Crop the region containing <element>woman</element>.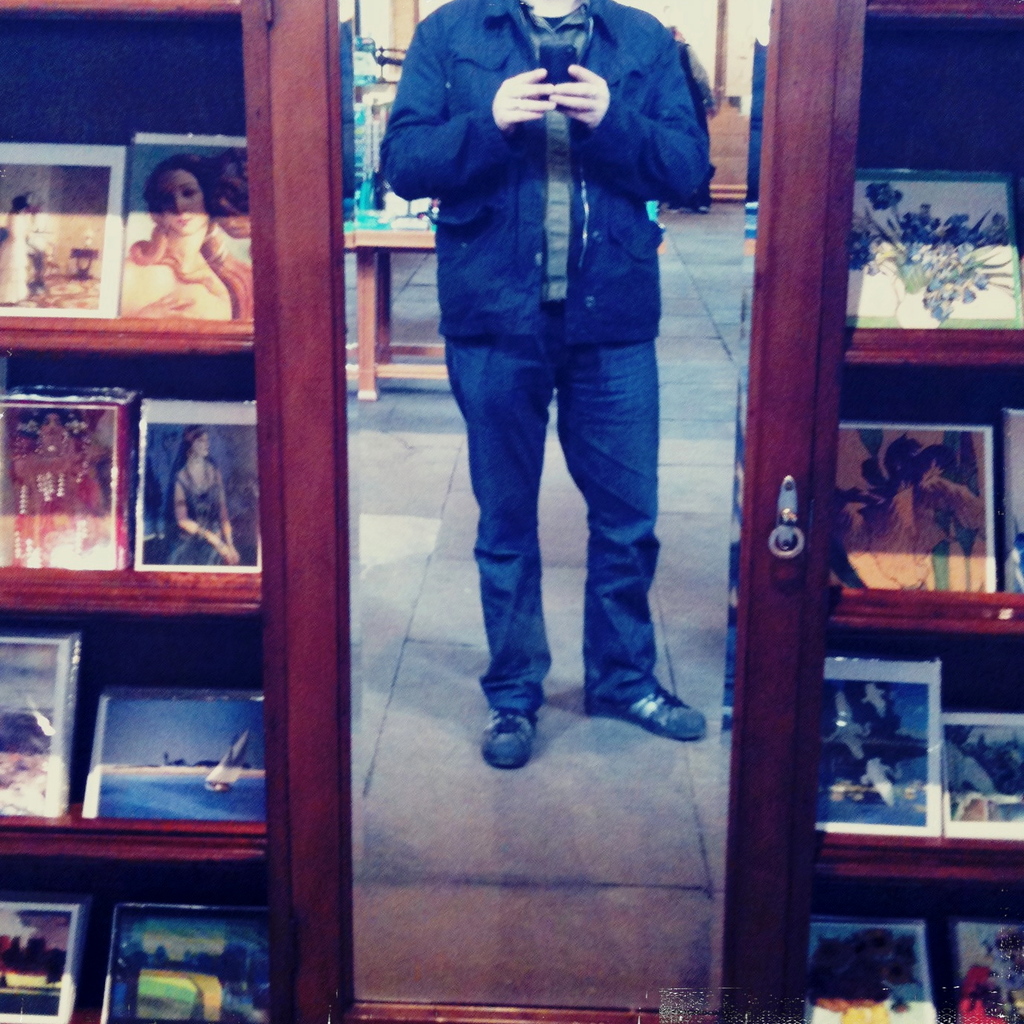
Crop region: <region>169, 420, 244, 558</region>.
